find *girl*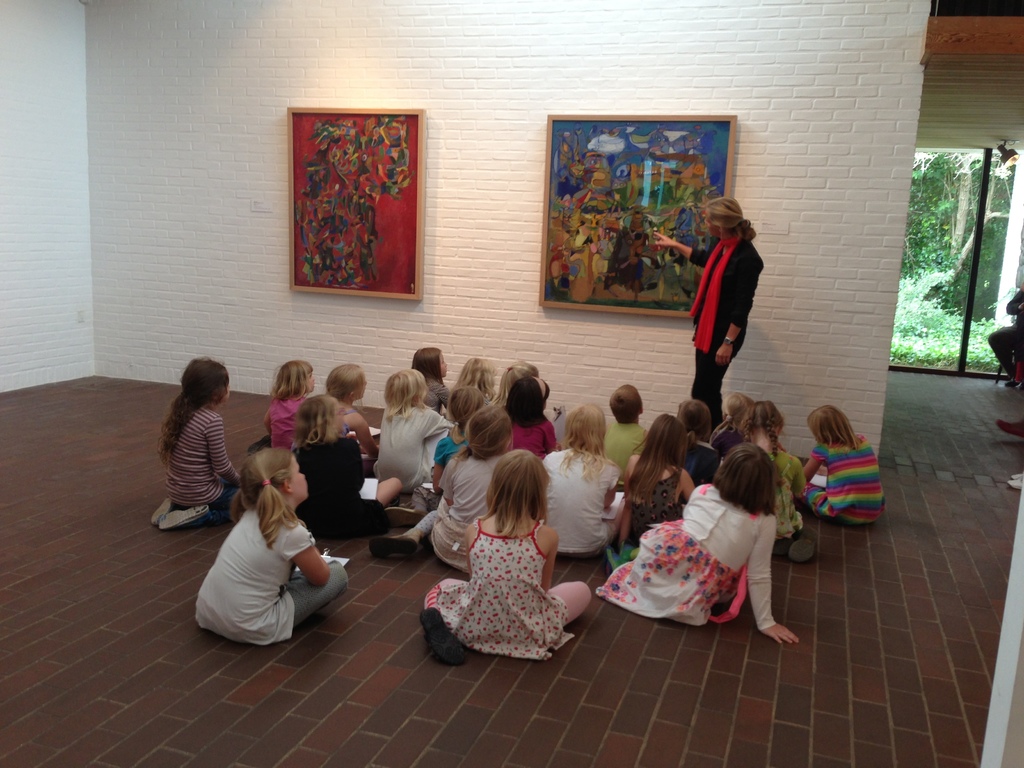
[left=317, top=367, right=388, bottom=468]
